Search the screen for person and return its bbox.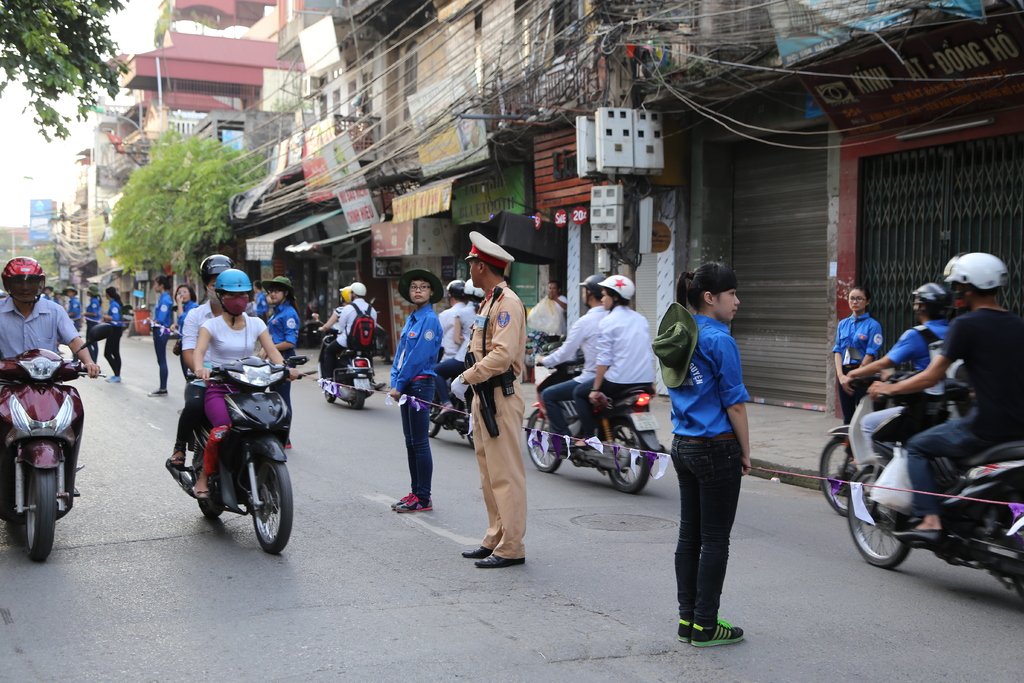
Found: left=42, top=284, right=55, bottom=301.
